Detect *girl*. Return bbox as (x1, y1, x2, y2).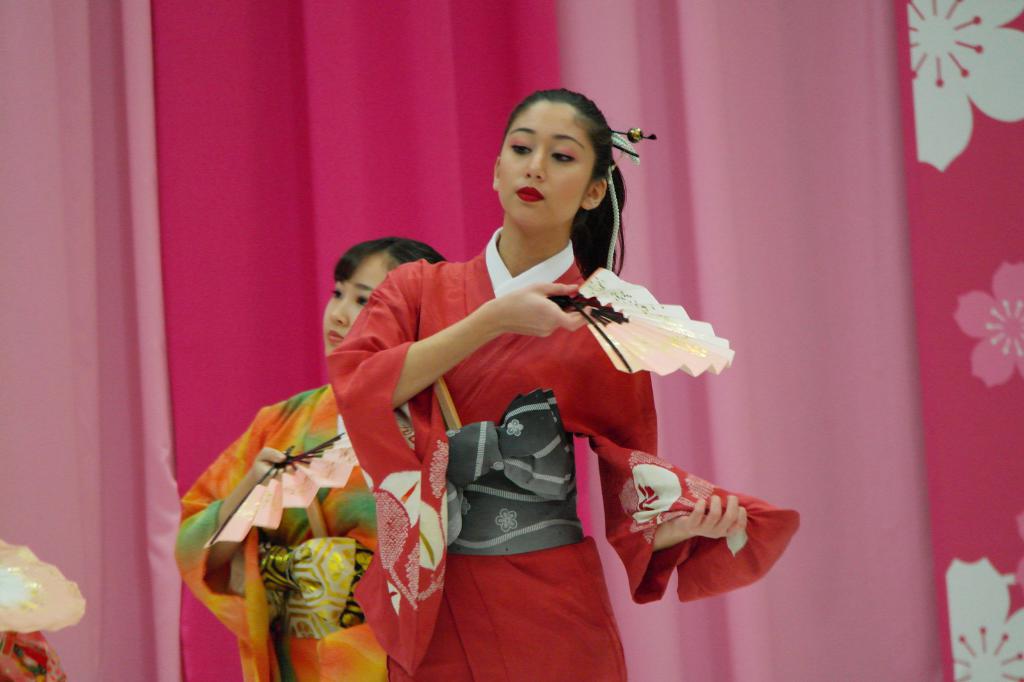
(328, 88, 799, 681).
